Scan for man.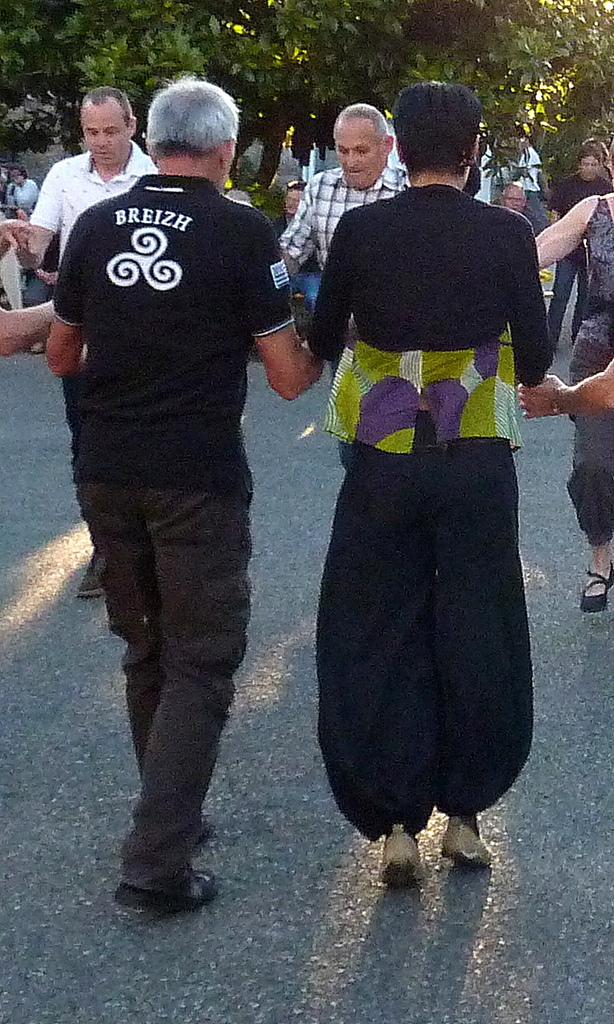
Scan result: {"left": 13, "top": 91, "right": 152, "bottom": 602}.
